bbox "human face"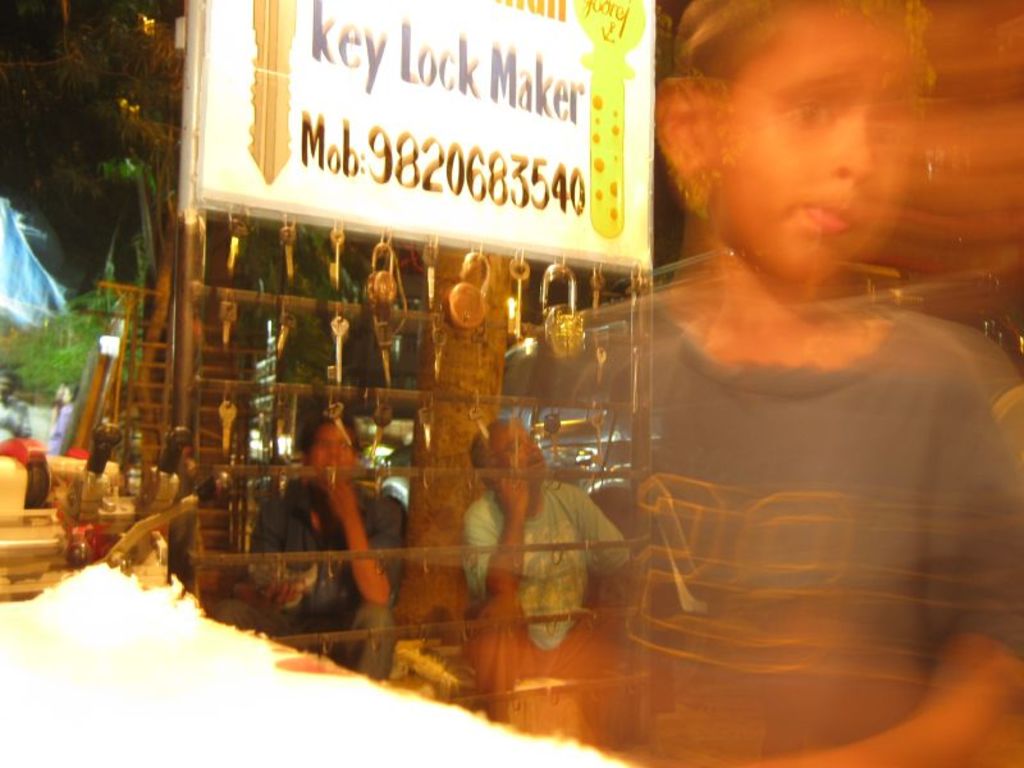
<region>311, 419, 353, 488</region>
